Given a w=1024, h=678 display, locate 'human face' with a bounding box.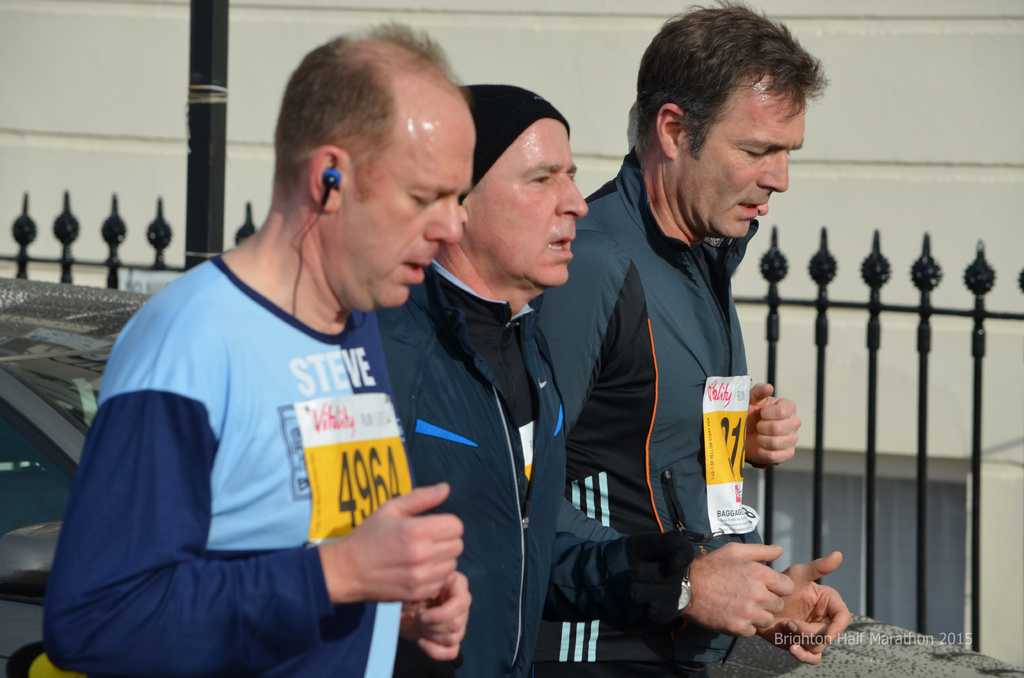
Located: [left=465, top=117, right=584, bottom=292].
